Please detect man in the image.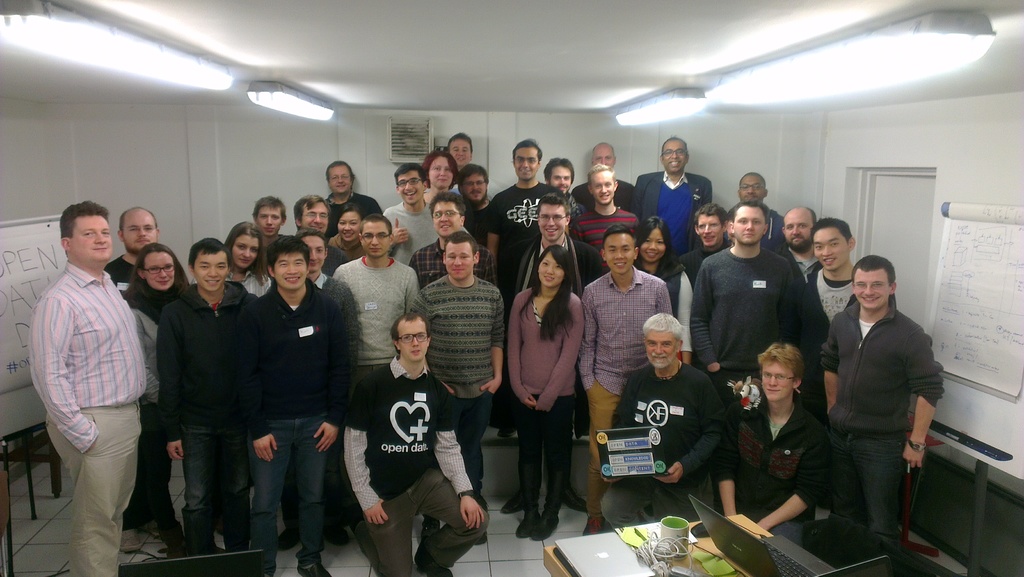
[724, 170, 783, 250].
